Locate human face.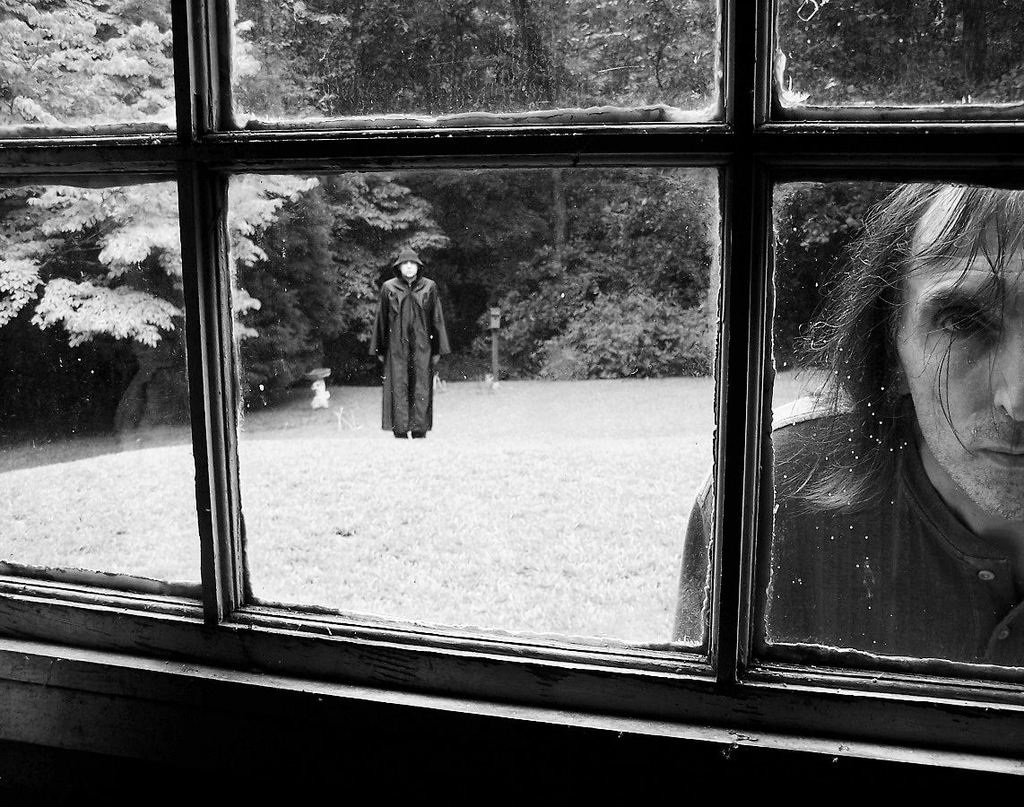
Bounding box: 402,263,416,276.
